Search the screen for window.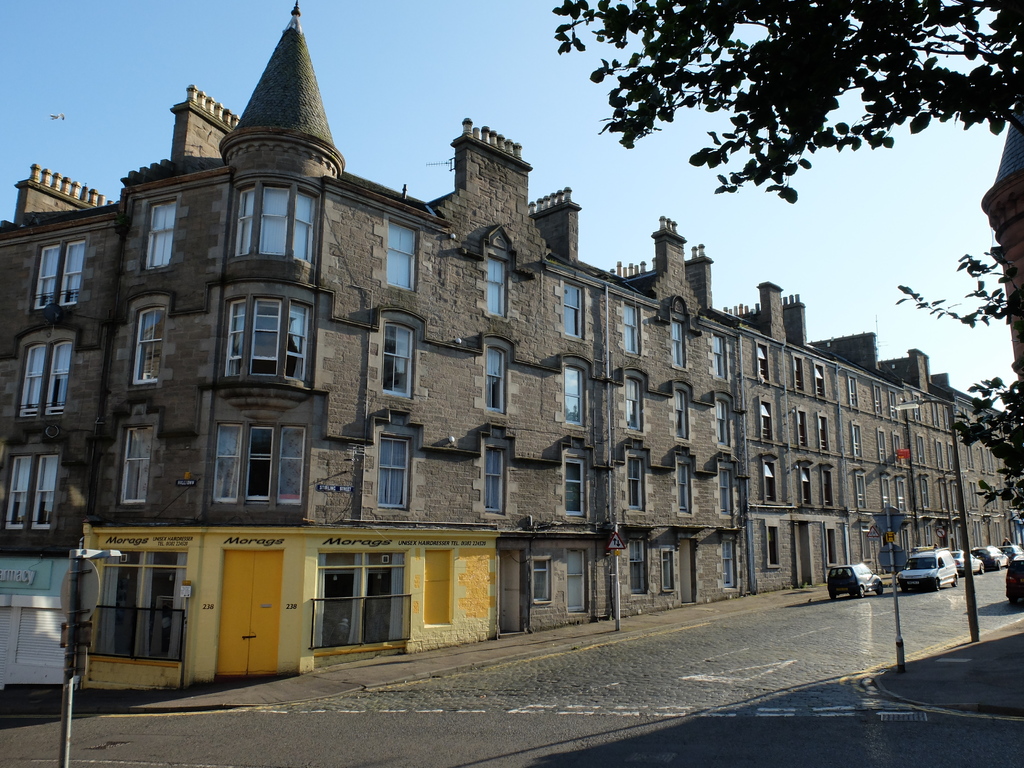
Found at (left=916, top=434, right=925, bottom=464).
